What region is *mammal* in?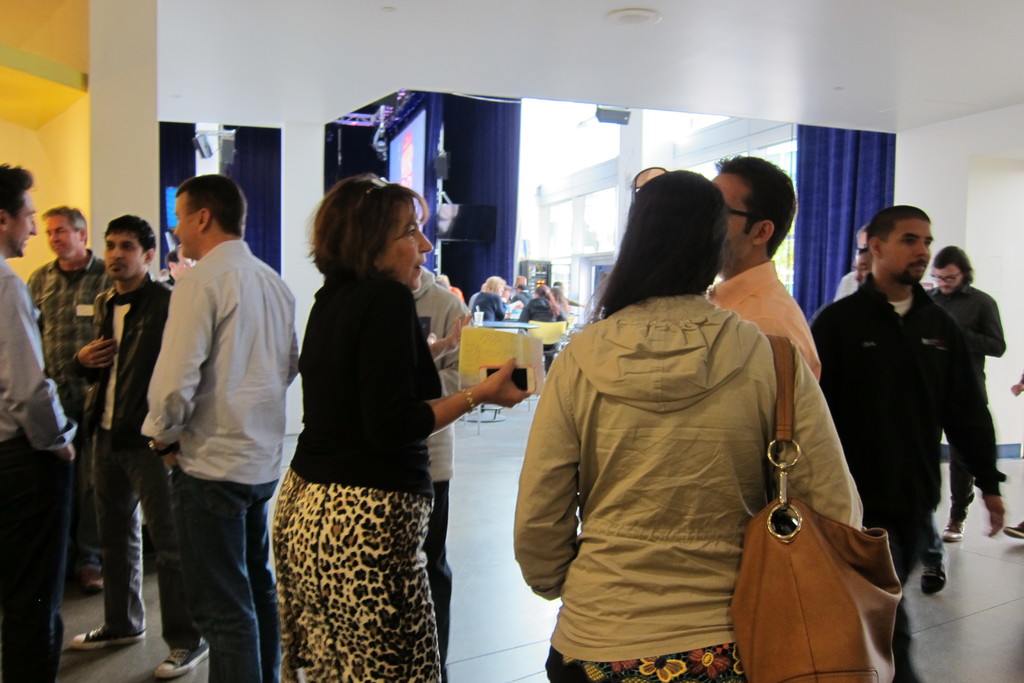
<region>1004, 371, 1023, 539</region>.
